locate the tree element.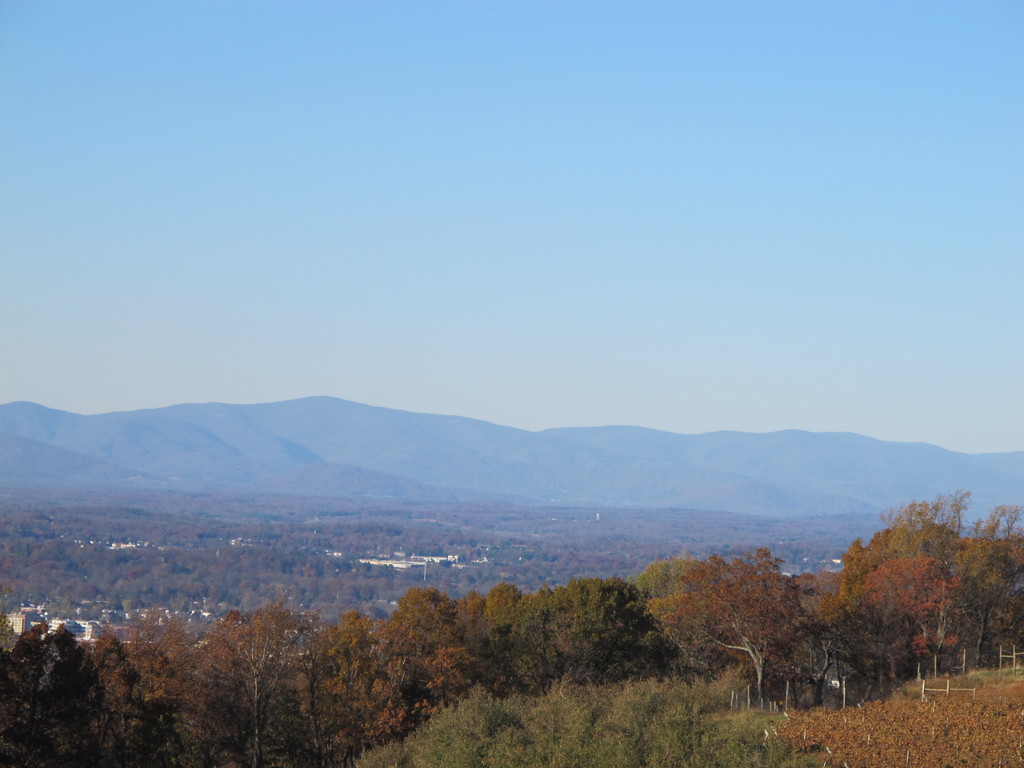
Element bbox: x1=355 y1=675 x2=810 y2=767.
